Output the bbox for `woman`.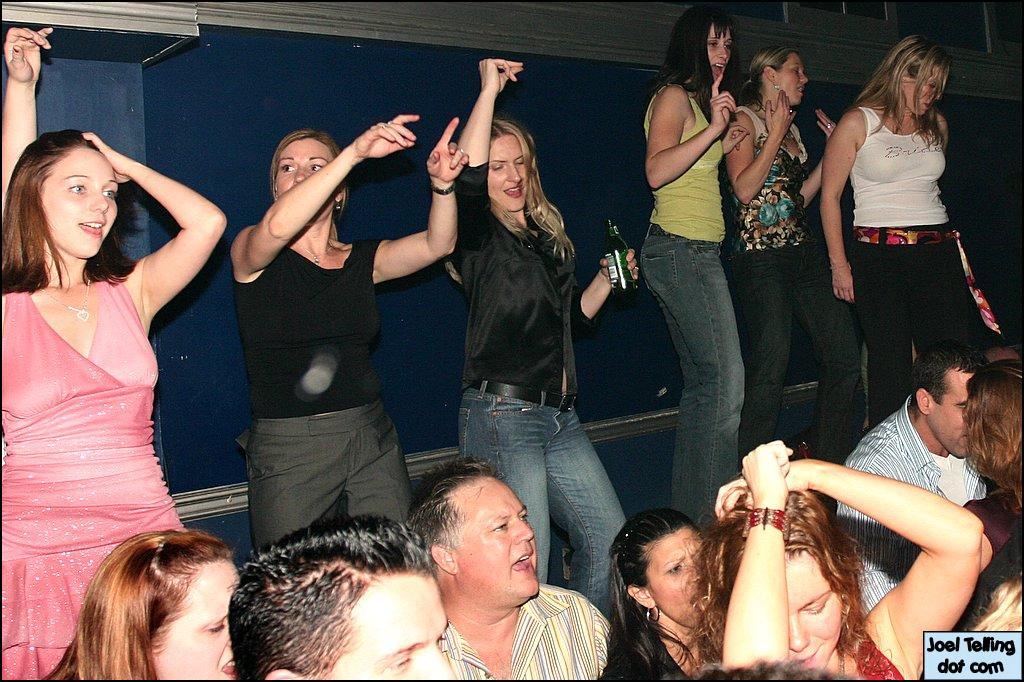
detection(7, 120, 221, 615).
